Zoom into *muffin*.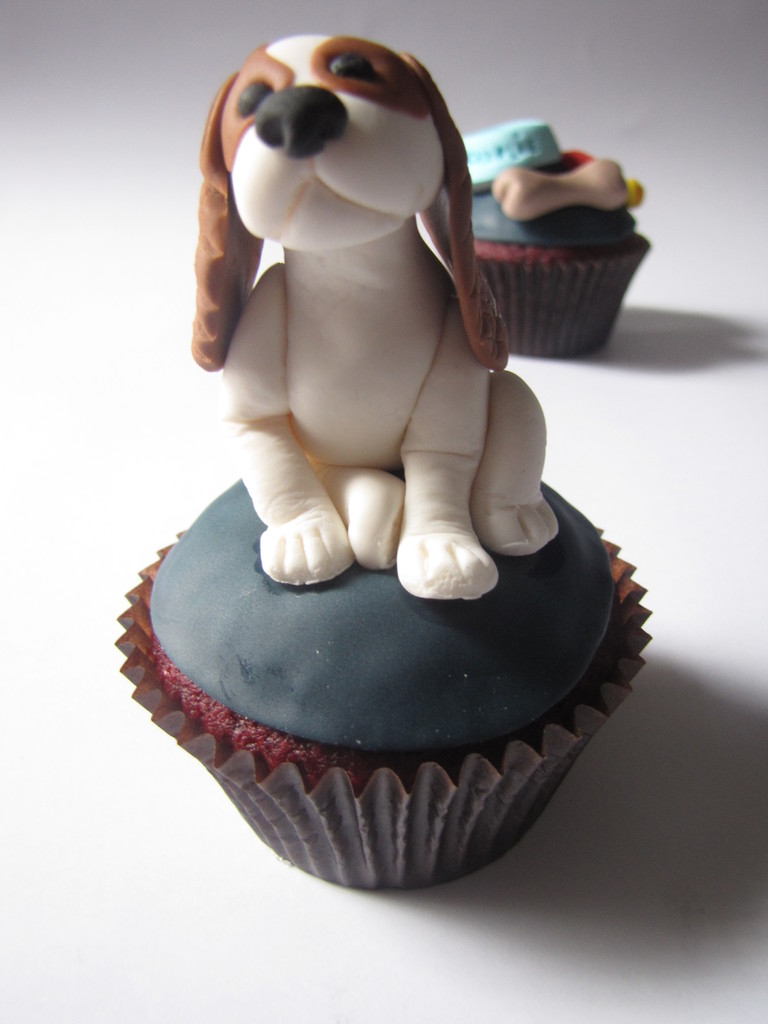
Zoom target: box=[107, 27, 660, 898].
